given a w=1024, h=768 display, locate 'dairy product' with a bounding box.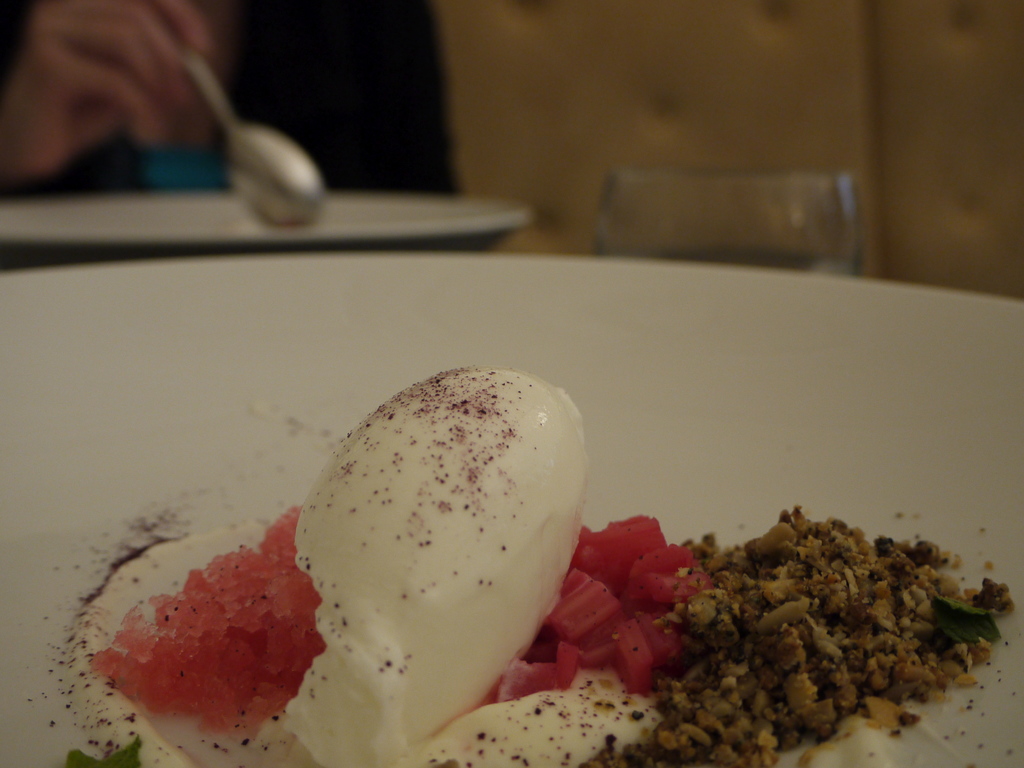
Located: <box>63,368,899,767</box>.
